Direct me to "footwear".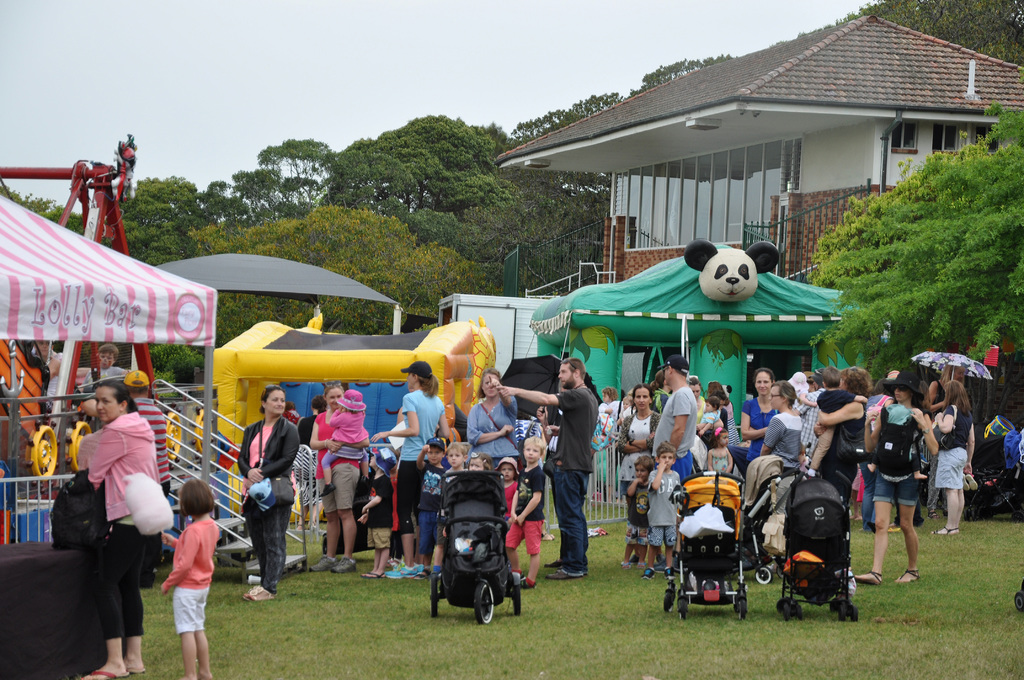
Direction: pyautogui.locateOnScreen(623, 560, 630, 571).
